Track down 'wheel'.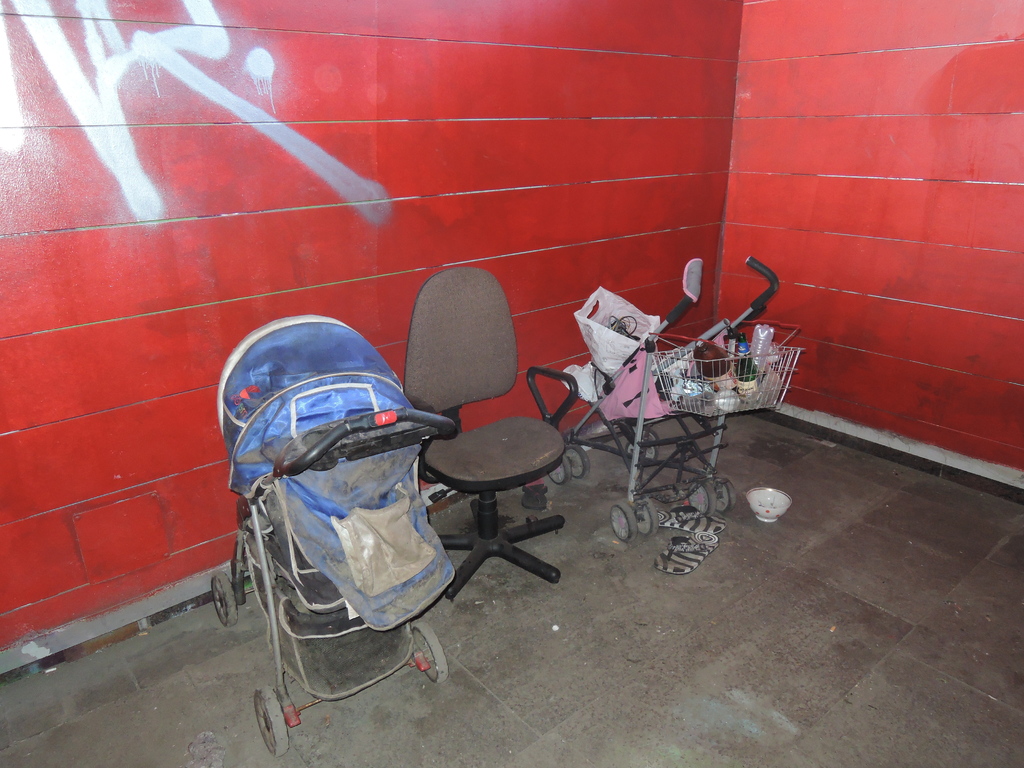
Tracked to locate(207, 570, 236, 623).
